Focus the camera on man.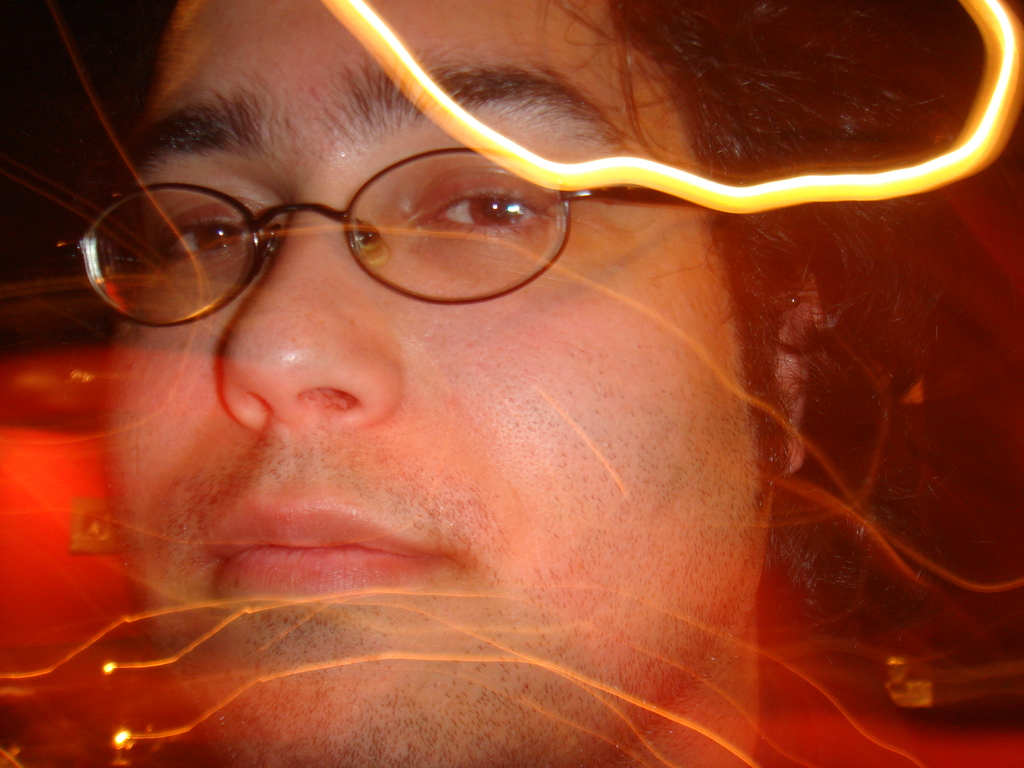
Focus region: detection(0, 0, 1023, 767).
